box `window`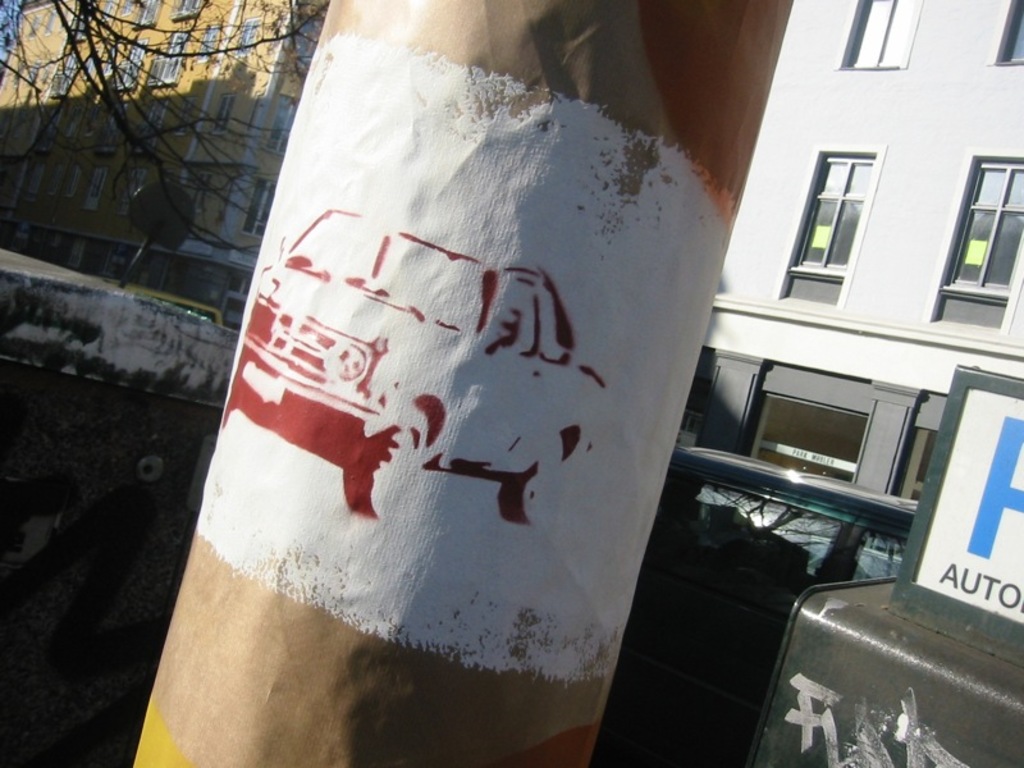
x1=68 y1=165 x2=79 y2=201
